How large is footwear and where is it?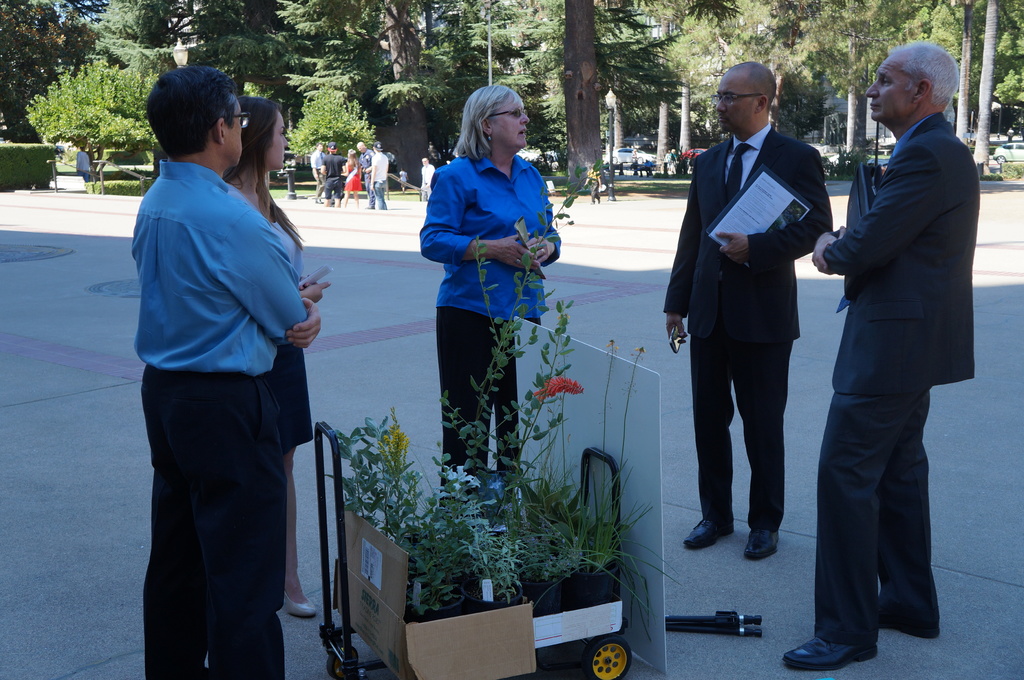
Bounding box: [284, 592, 319, 618].
